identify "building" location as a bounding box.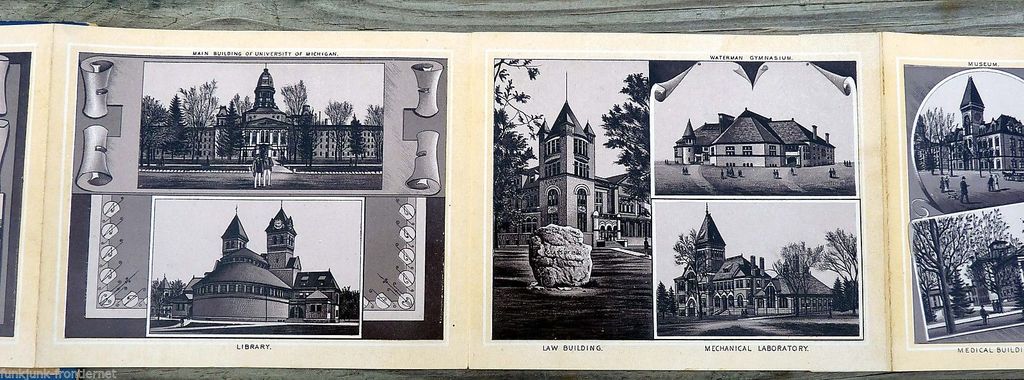
<bbox>147, 66, 384, 169</bbox>.
